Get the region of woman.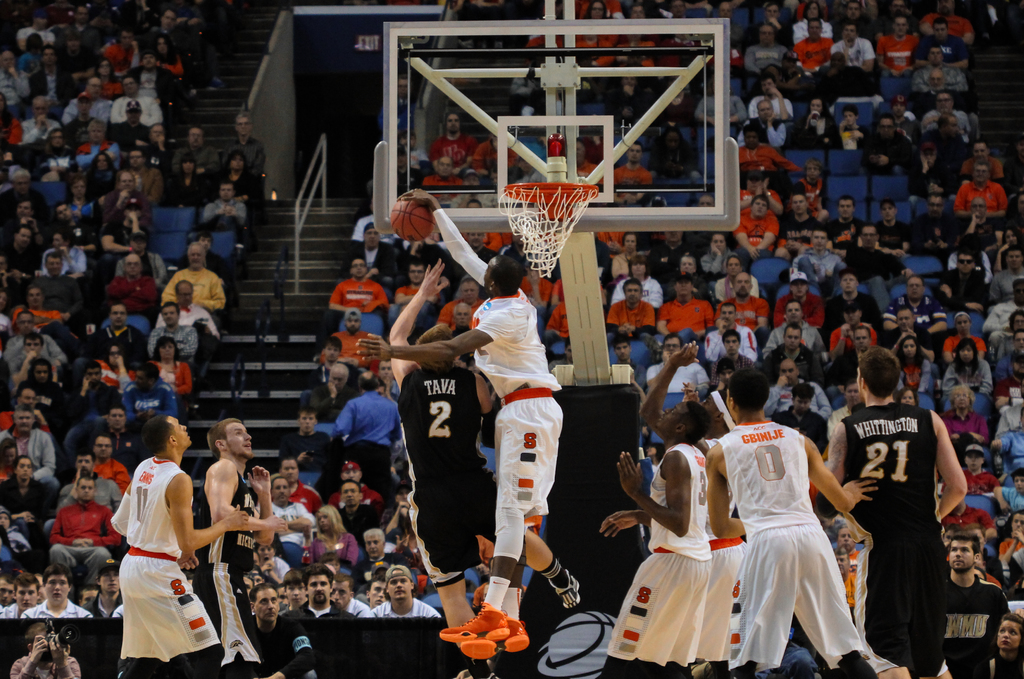
box(312, 502, 356, 566).
